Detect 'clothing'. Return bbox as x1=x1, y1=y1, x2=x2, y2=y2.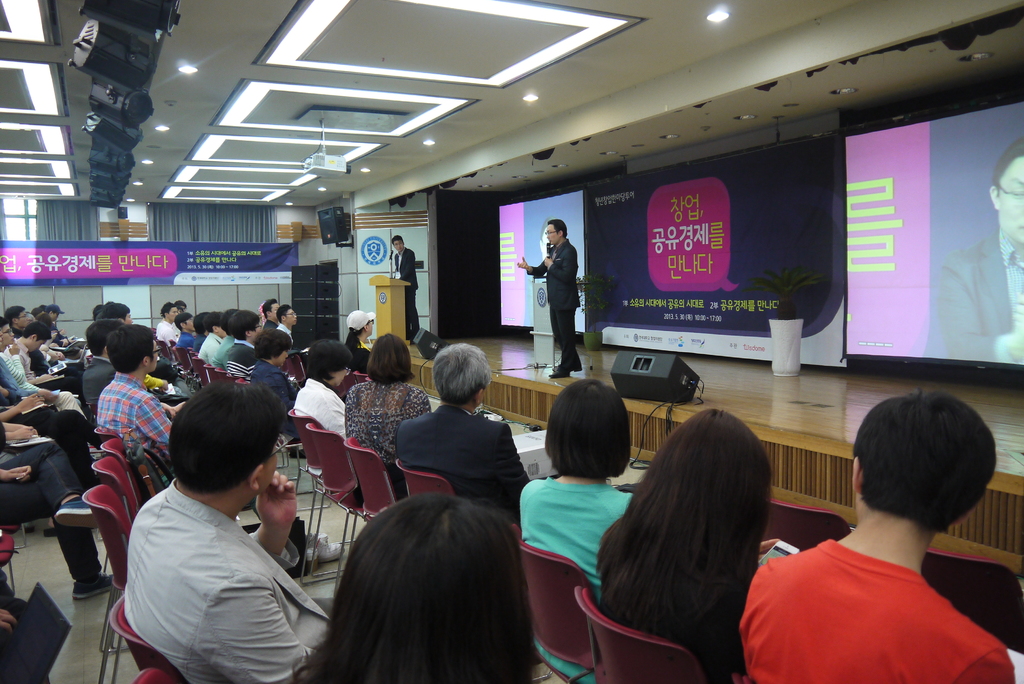
x1=937, y1=228, x2=1023, y2=362.
